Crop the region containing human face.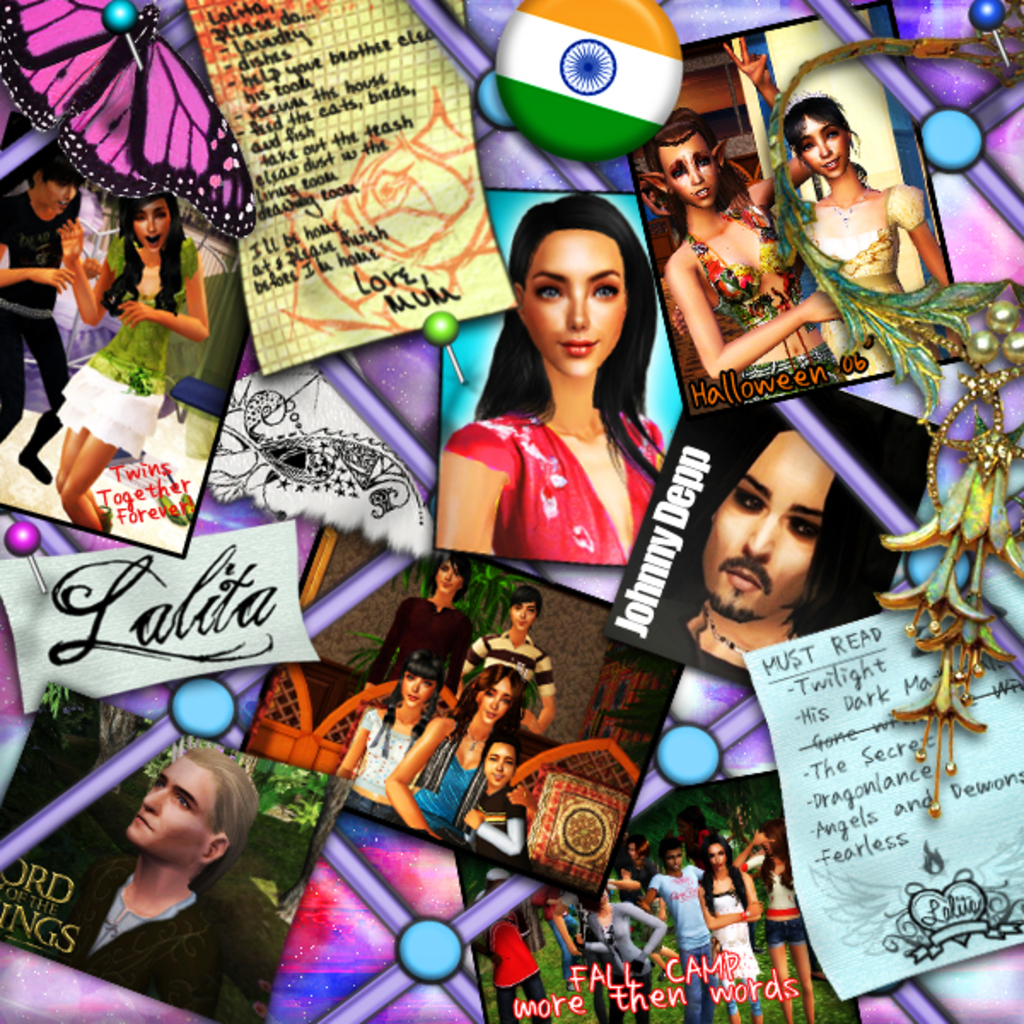
Crop region: (524,232,625,370).
